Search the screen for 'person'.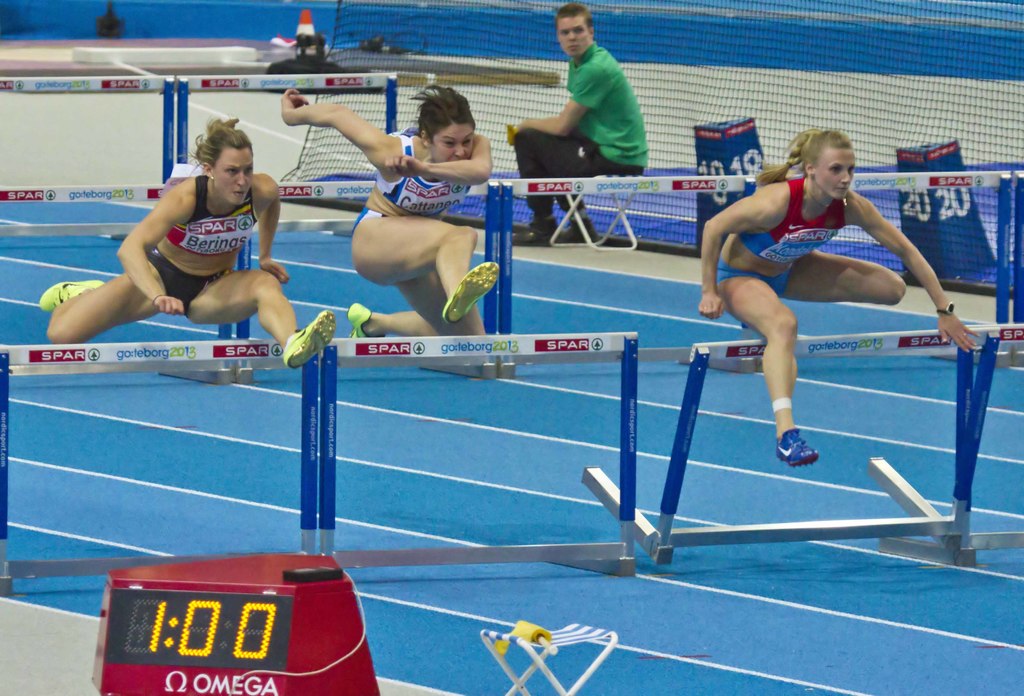
Found at [279, 78, 508, 381].
